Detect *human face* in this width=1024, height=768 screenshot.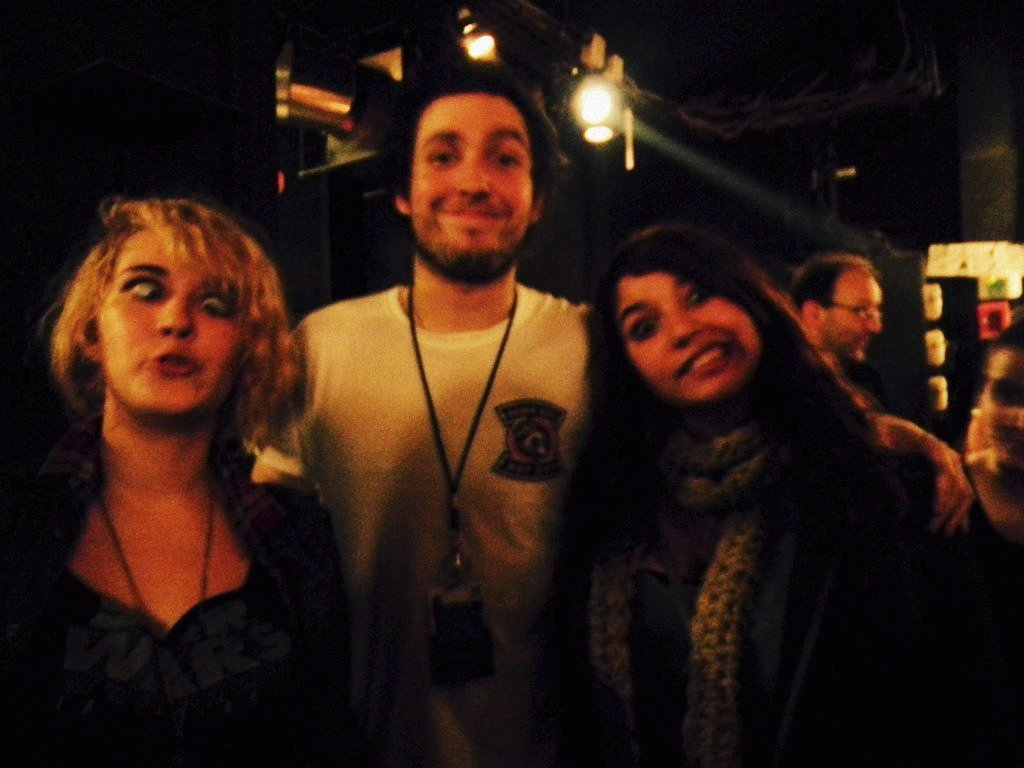
Detection: <region>408, 94, 536, 272</region>.
